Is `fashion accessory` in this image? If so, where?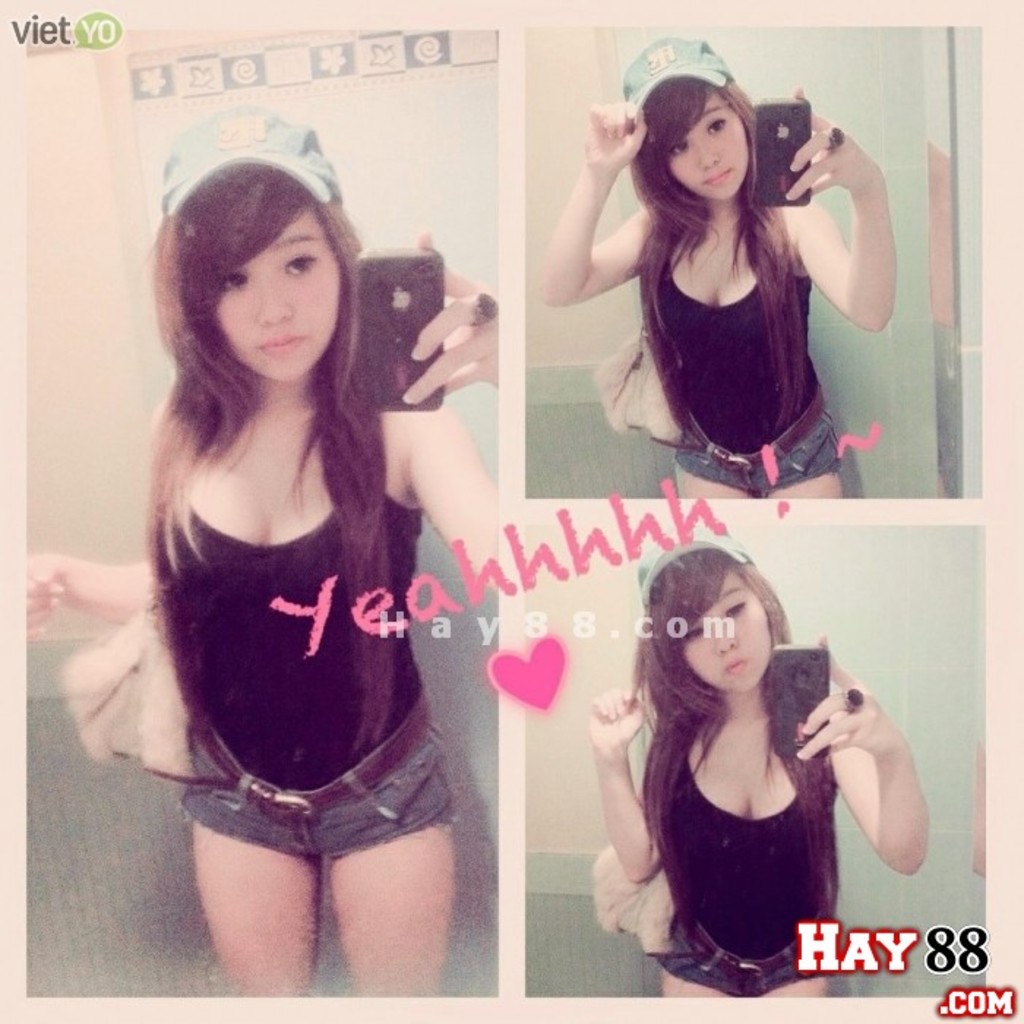
Yes, at box(471, 287, 494, 328).
